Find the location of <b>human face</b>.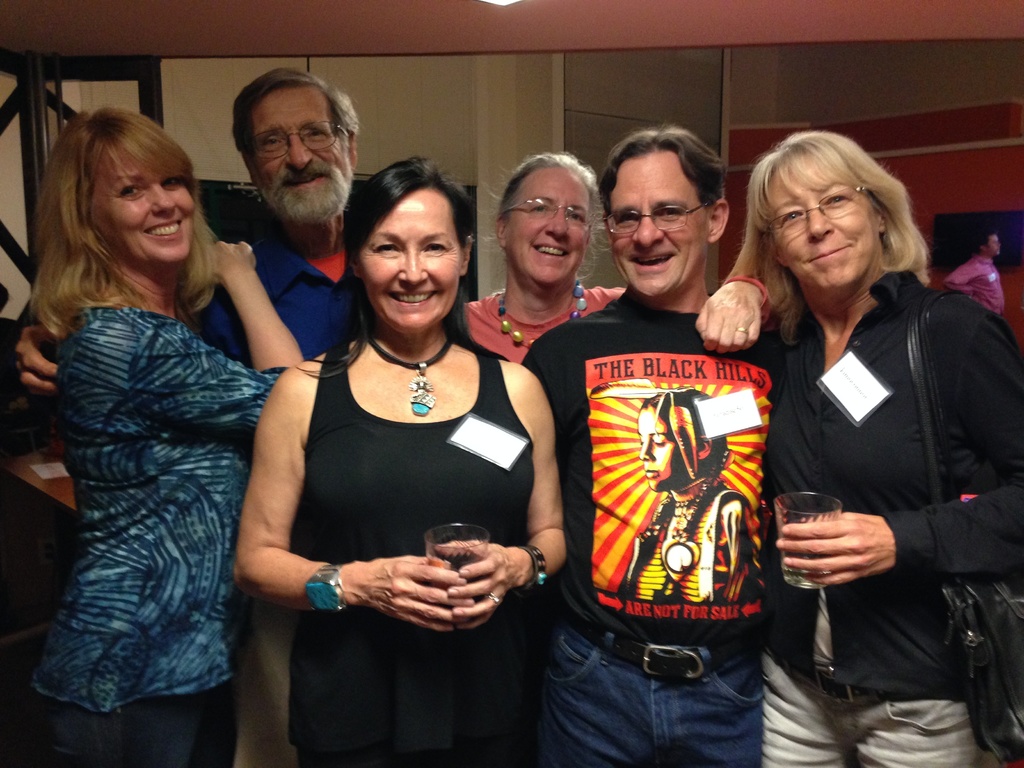
Location: box(504, 159, 593, 280).
